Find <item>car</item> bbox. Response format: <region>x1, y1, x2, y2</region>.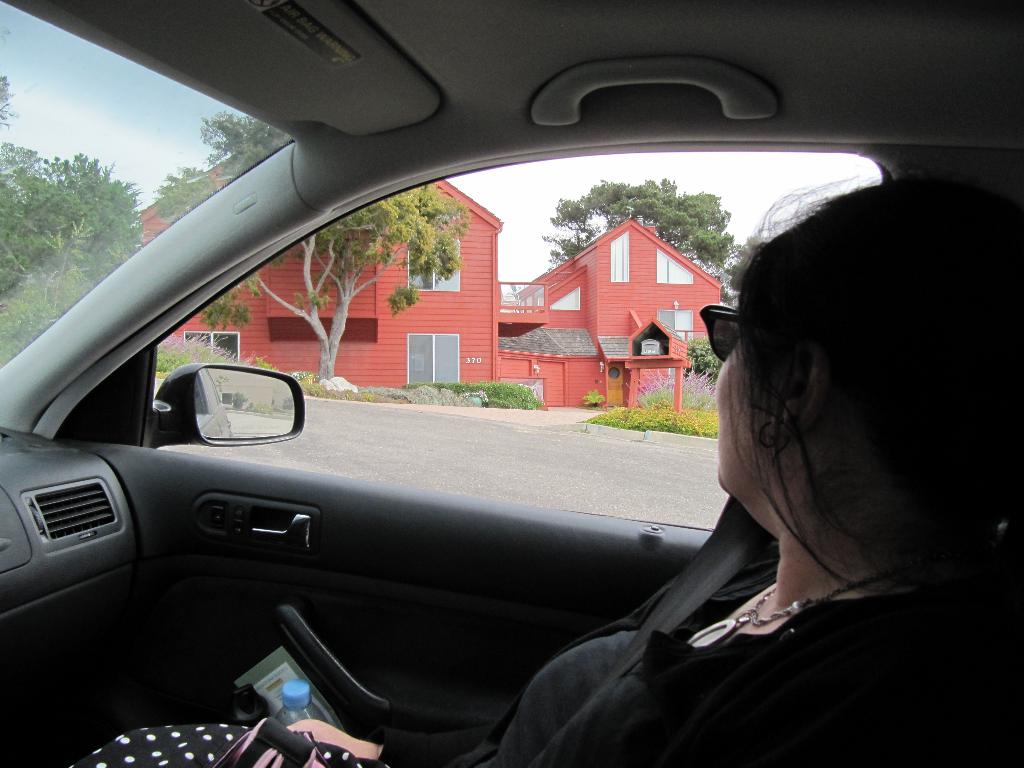
<region>7, 97, 1020, 767</region>.
